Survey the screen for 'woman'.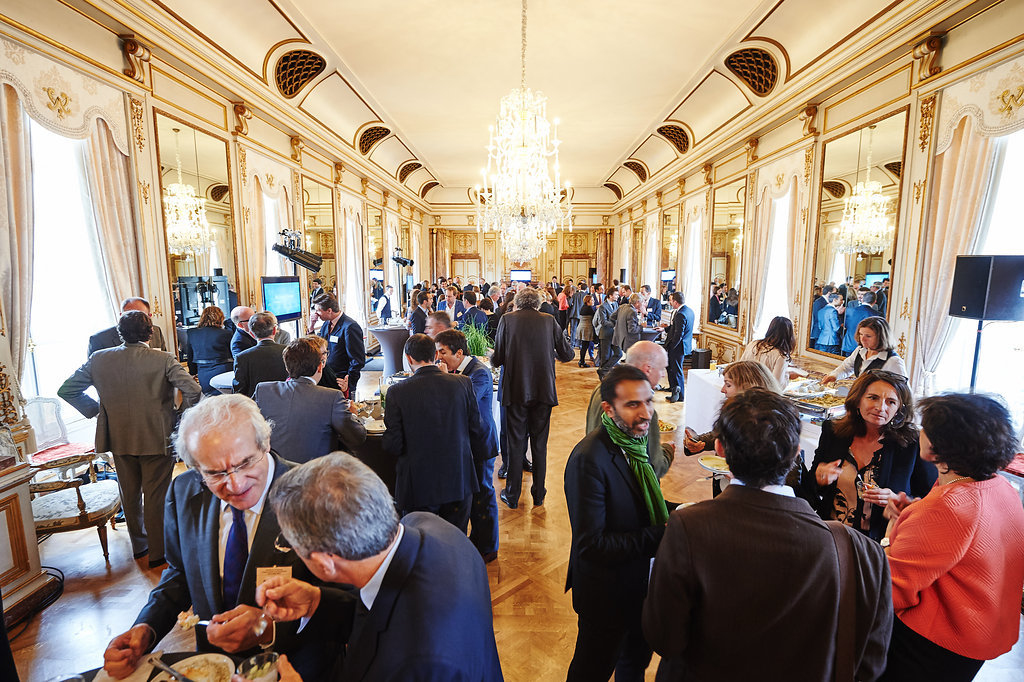
Survey found: {"left": 809, "top": 368, "right": 938, "bottom": 542}.
